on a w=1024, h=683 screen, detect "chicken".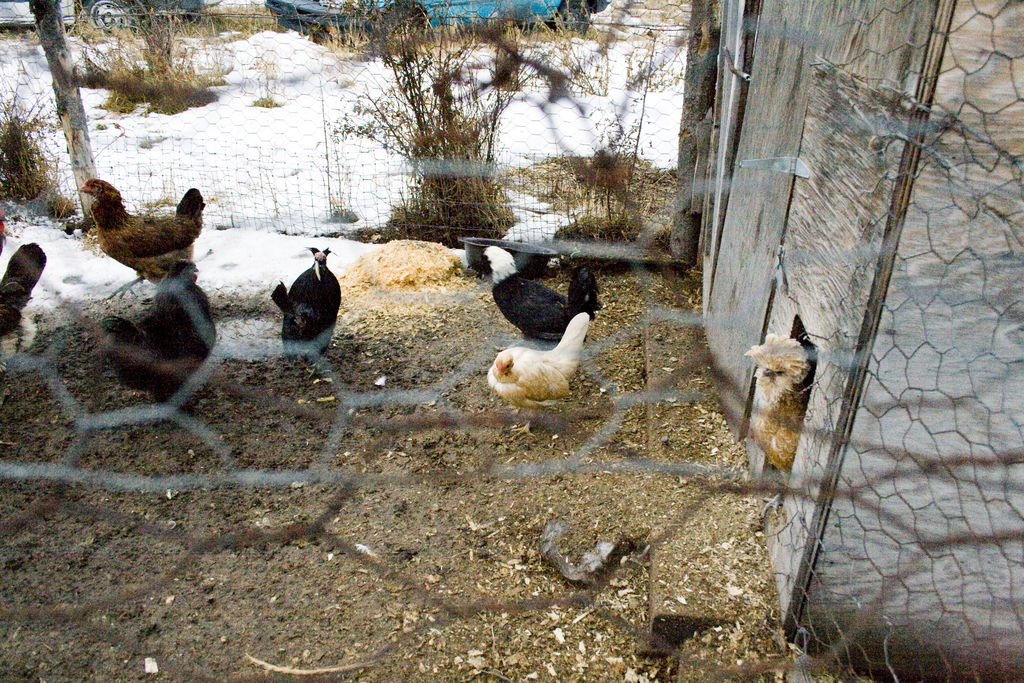
left=262, top=239, right=345, bottom=370.
